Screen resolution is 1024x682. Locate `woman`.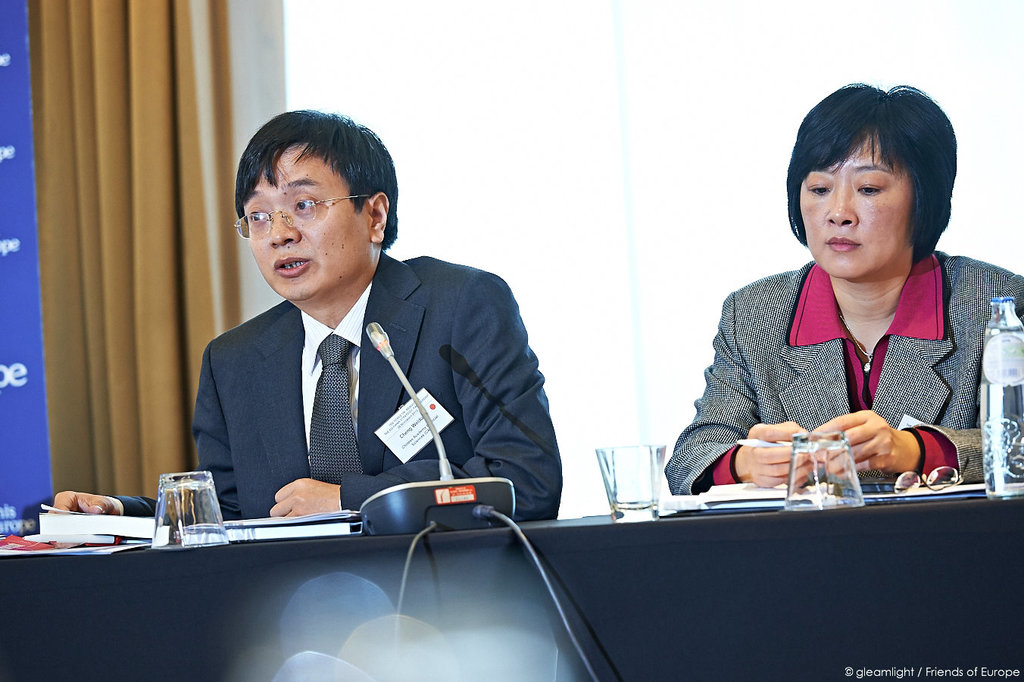
BBox(684, 90, 1010, 507).
